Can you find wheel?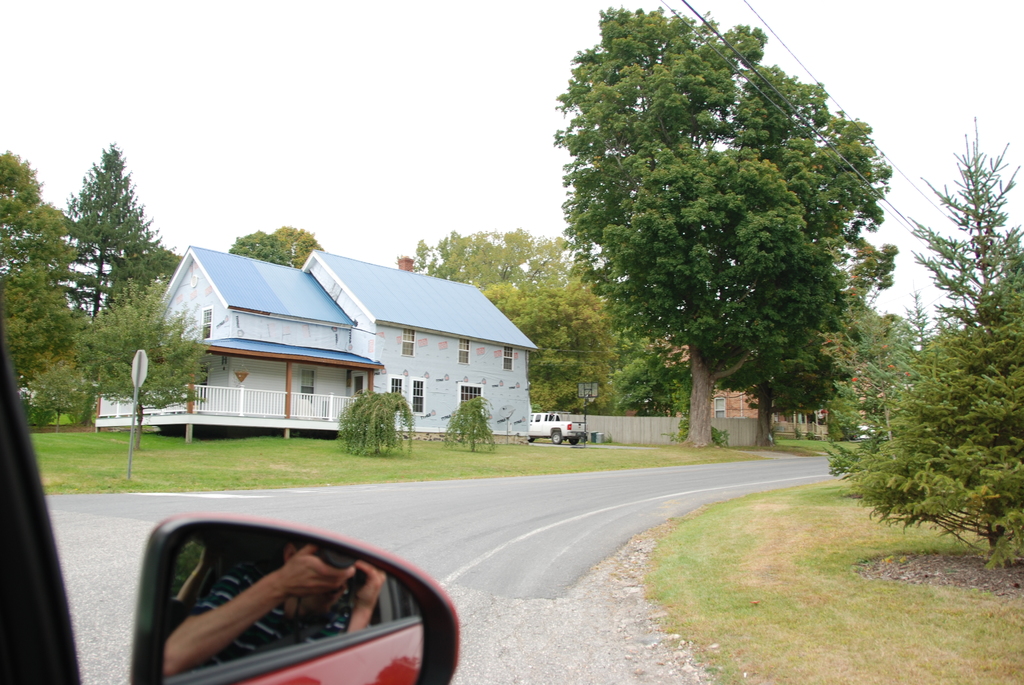
Yes, bounding box: rect(548, 430, 563, 444).
